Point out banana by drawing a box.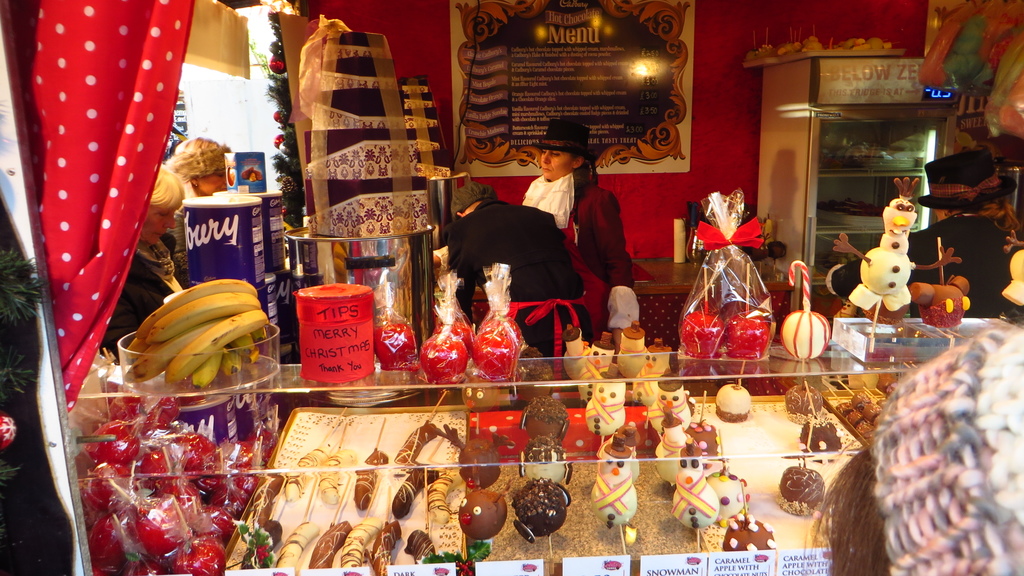
BBox(355, 449, 388, 511).
